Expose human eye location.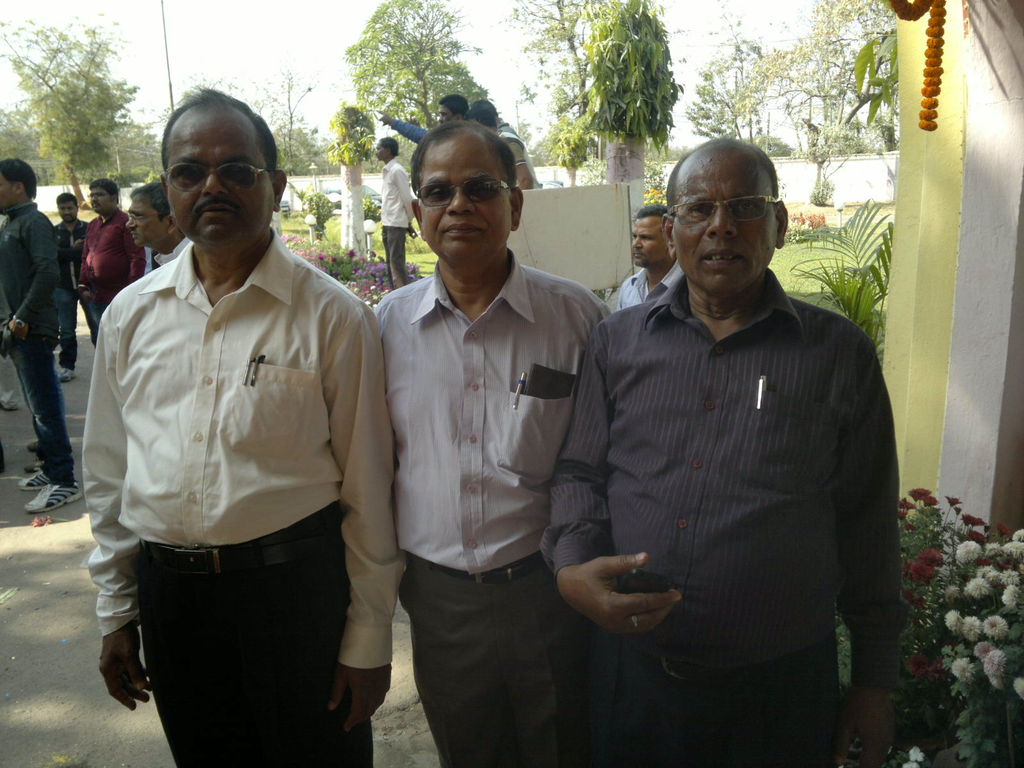
Exposed at [681, 191, 712, 218].
